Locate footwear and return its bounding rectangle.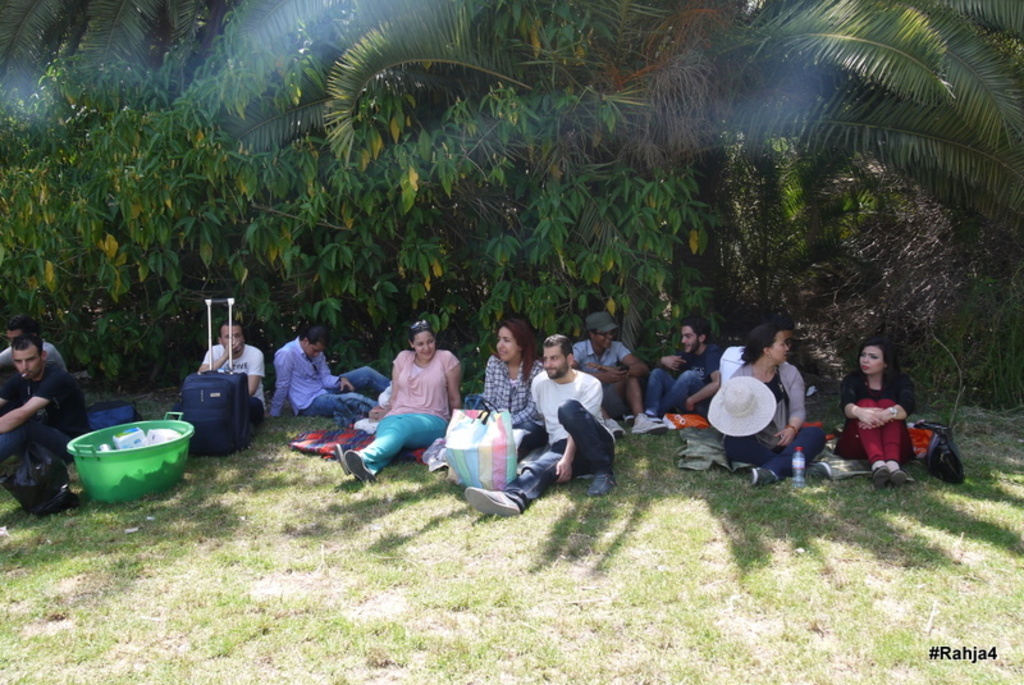
detection(644, 414, 662, 421).
